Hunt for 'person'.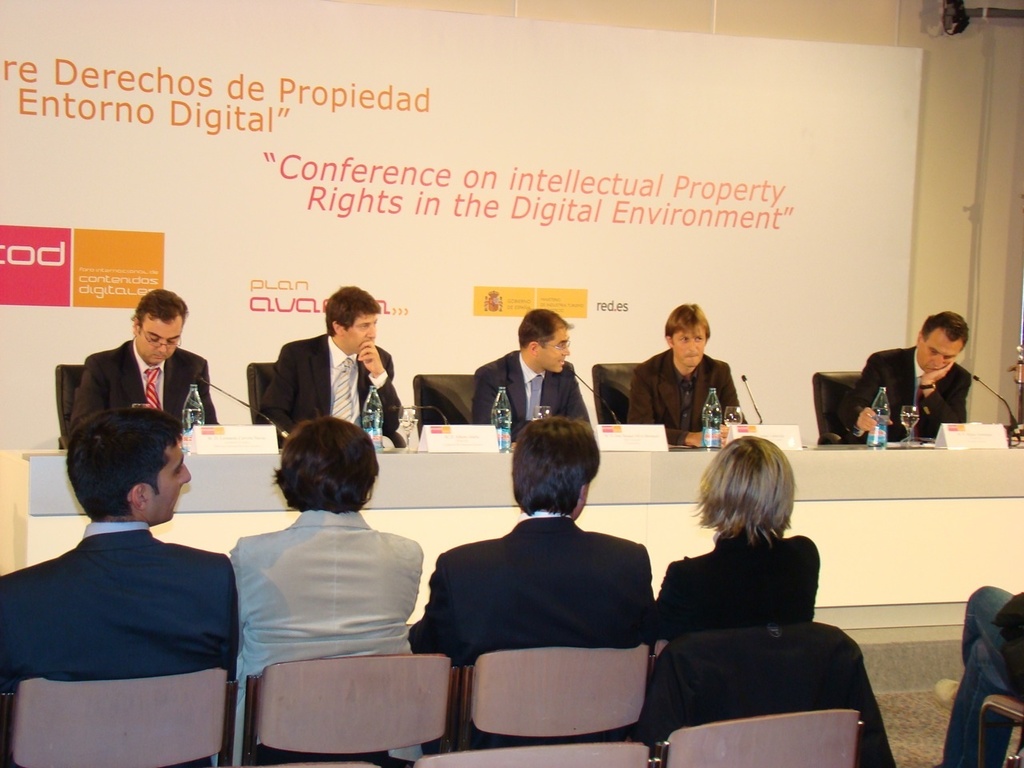
Hunted down at Rect(231, 414, 426, 762).
